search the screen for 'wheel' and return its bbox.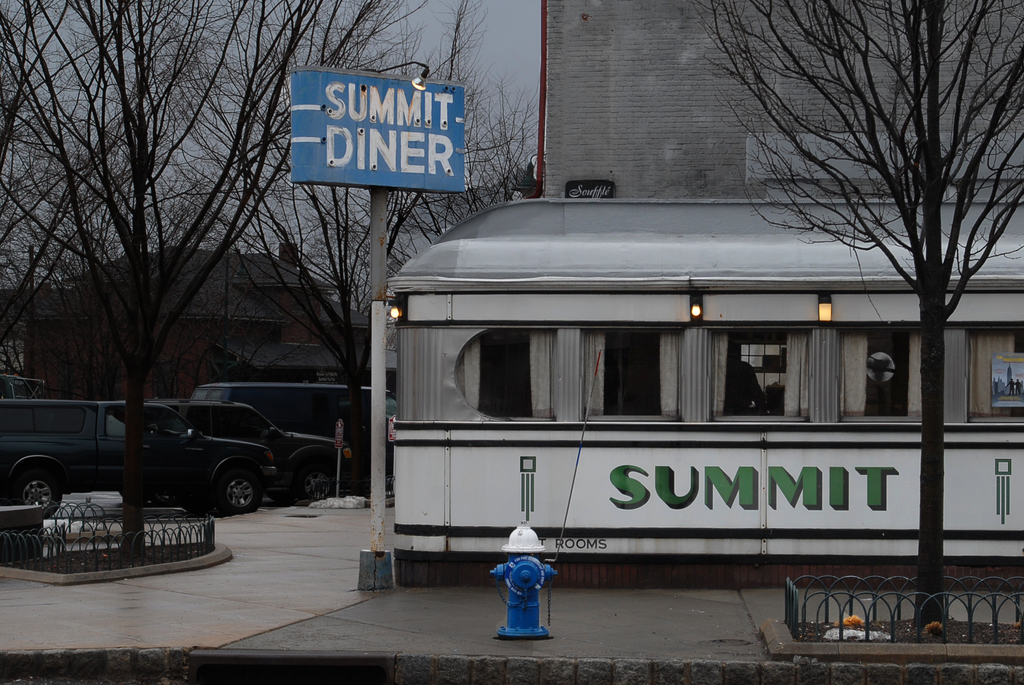
Found: <bbox>216, 468, 262, 517</bbox>.
